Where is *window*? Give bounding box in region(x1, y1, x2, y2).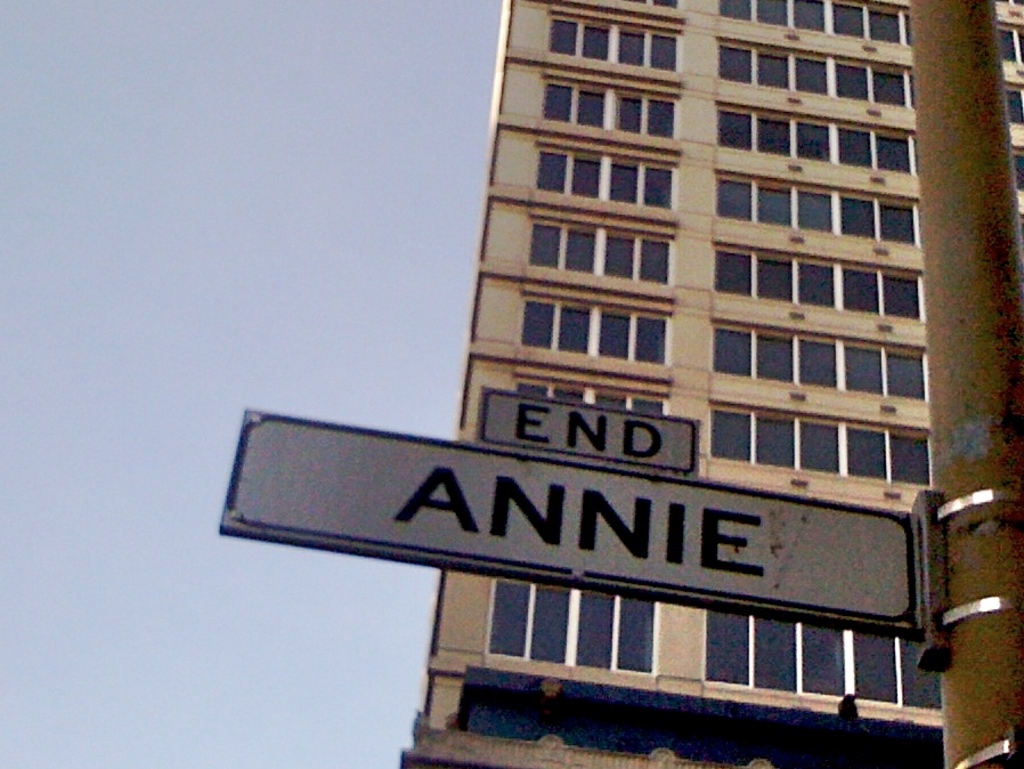
region(580, 25, 610, 60).
